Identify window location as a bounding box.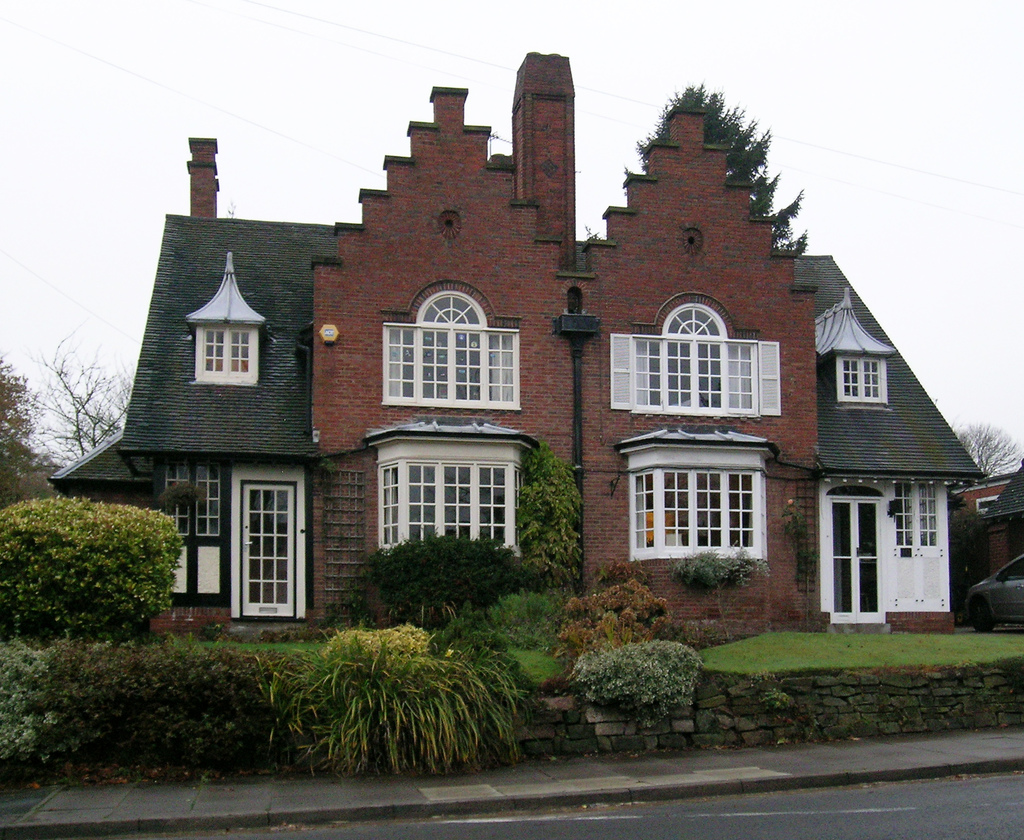
bbox(163, 465, 221, 540).
